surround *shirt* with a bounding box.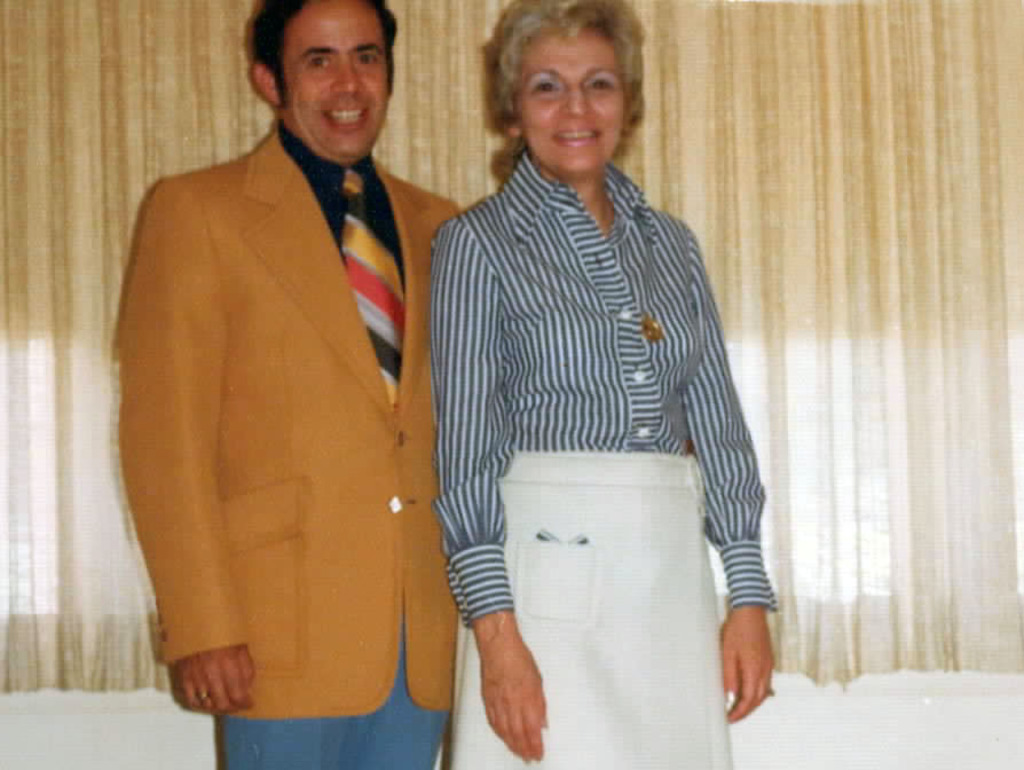
{"left": 430, "top": 148, "right": 778, "bottom": 630}.
